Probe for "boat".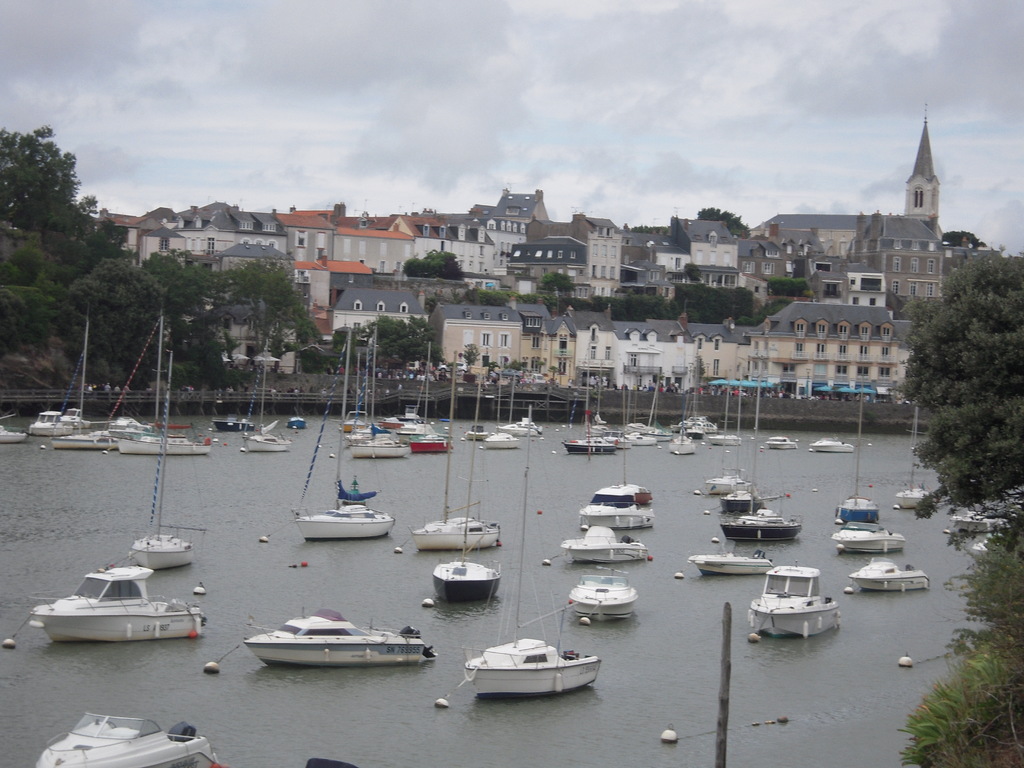
Probe result: bbox=[759, 433, 803, 452].
